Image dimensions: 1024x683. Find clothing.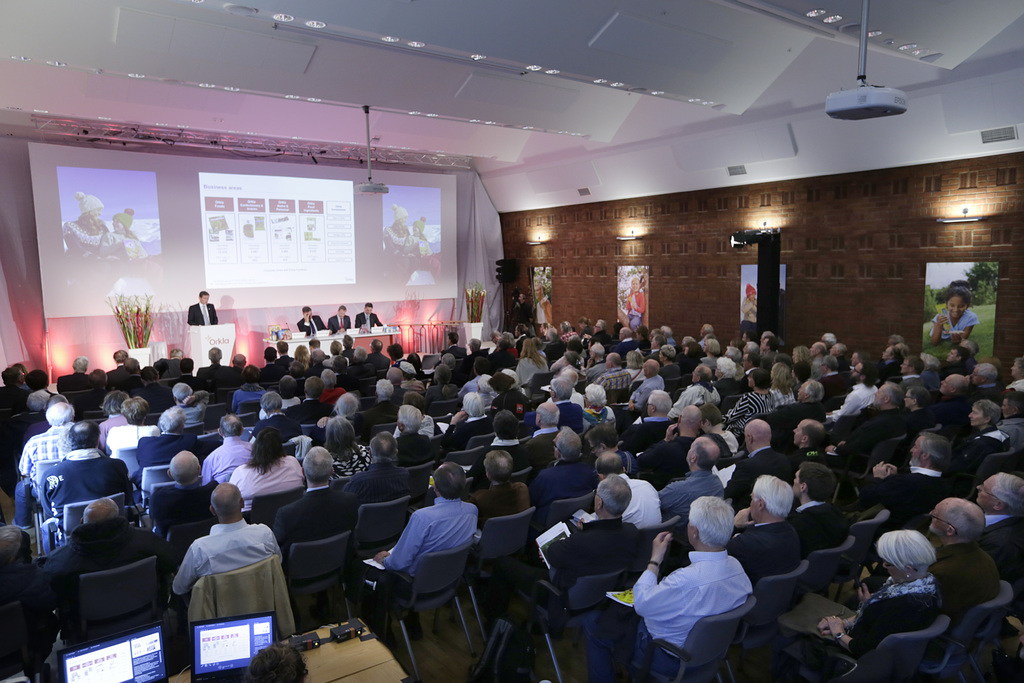
x1=742 y1=295 x2=758 y2=336.
